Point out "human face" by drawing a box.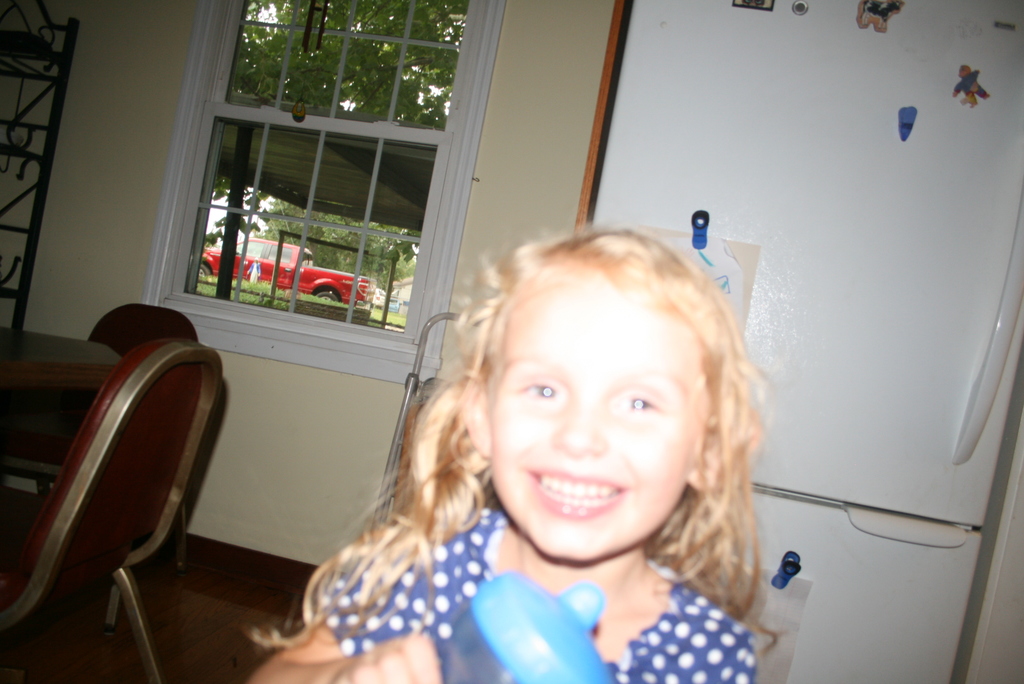
490/310/682/562.
